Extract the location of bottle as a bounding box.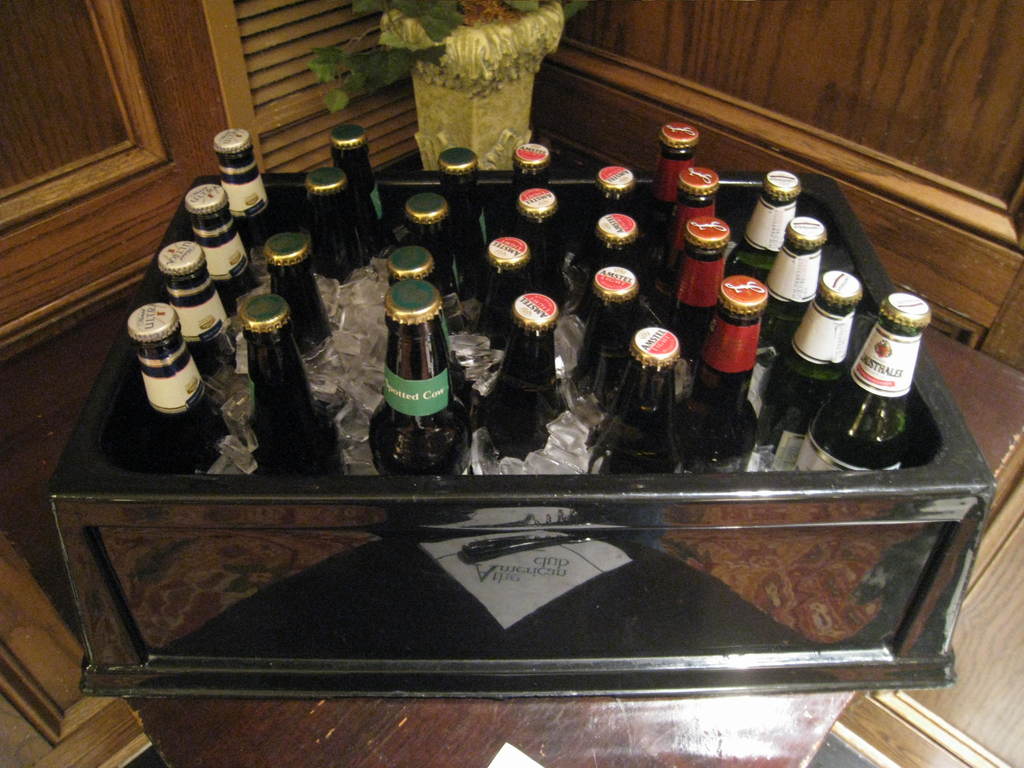
bbox(377, 275, 477, 465).
